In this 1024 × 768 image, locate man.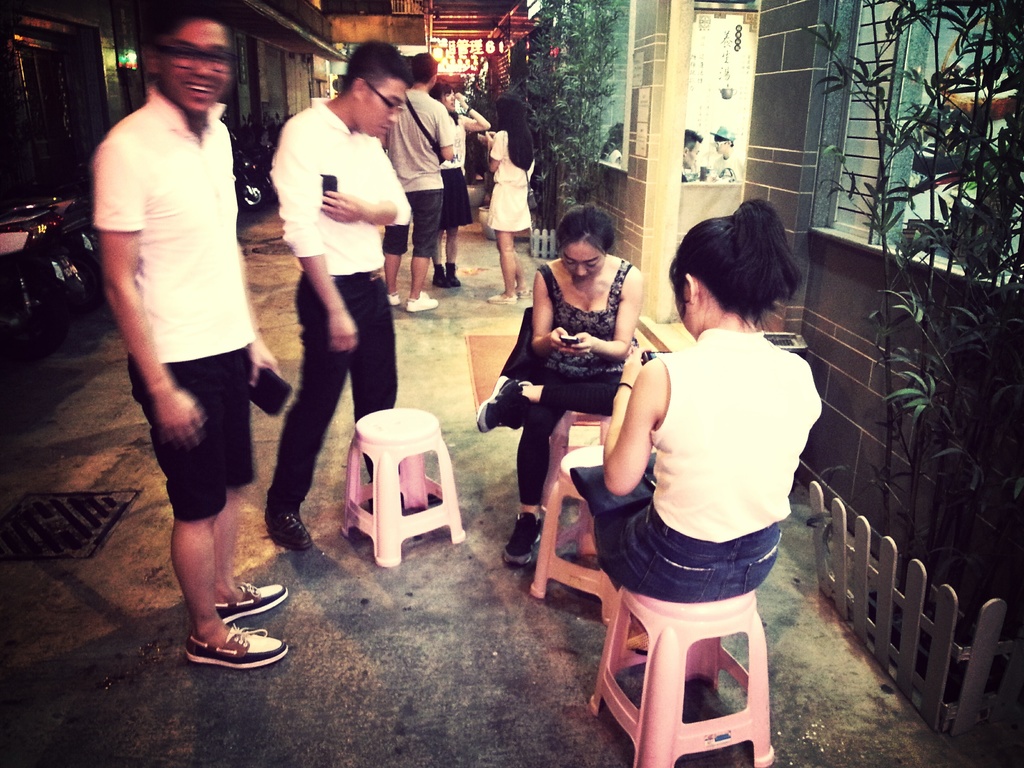
Bounding box: Rect(84, 15, 292, 634).
